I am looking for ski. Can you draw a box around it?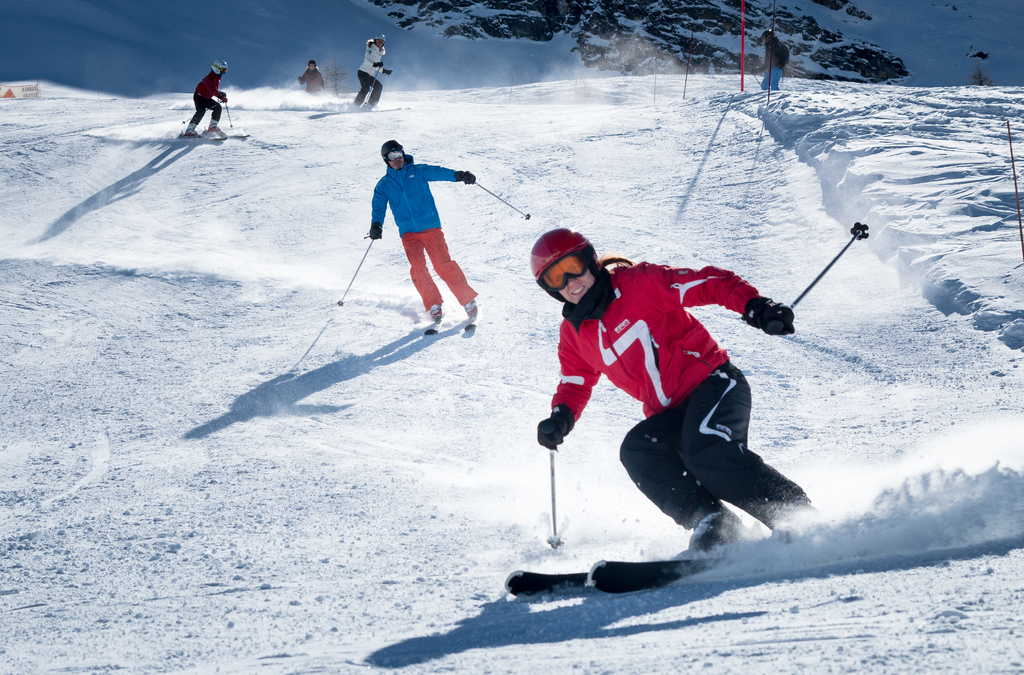
Sure, the bounding box is 175 127 196 139.
